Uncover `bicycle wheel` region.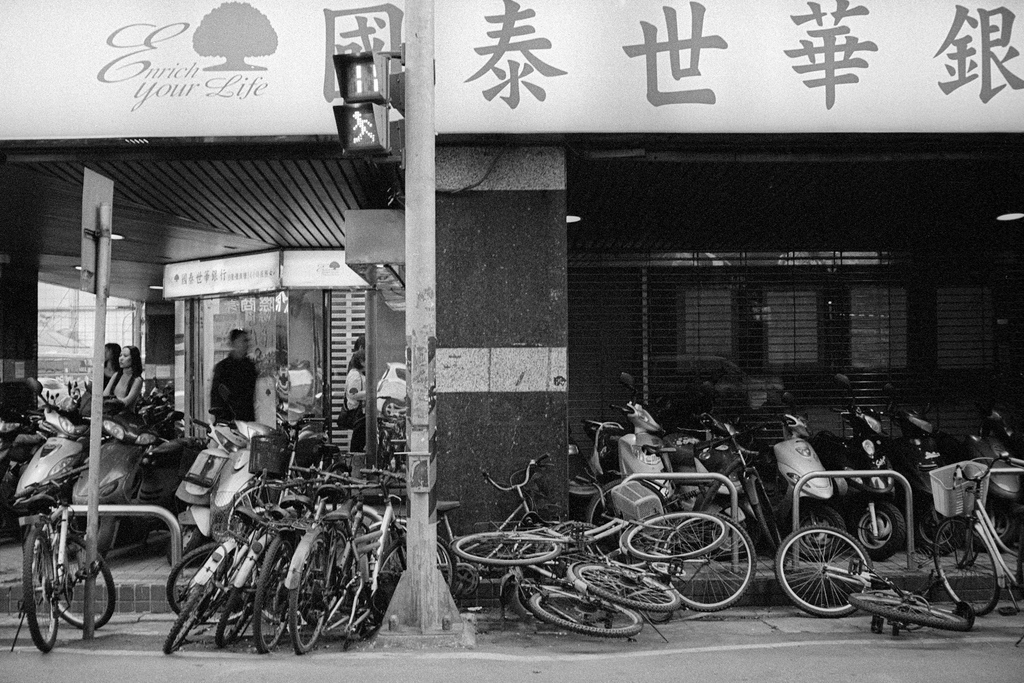
Uncovered: (left=252, top=536, right=301, bottom=654).
